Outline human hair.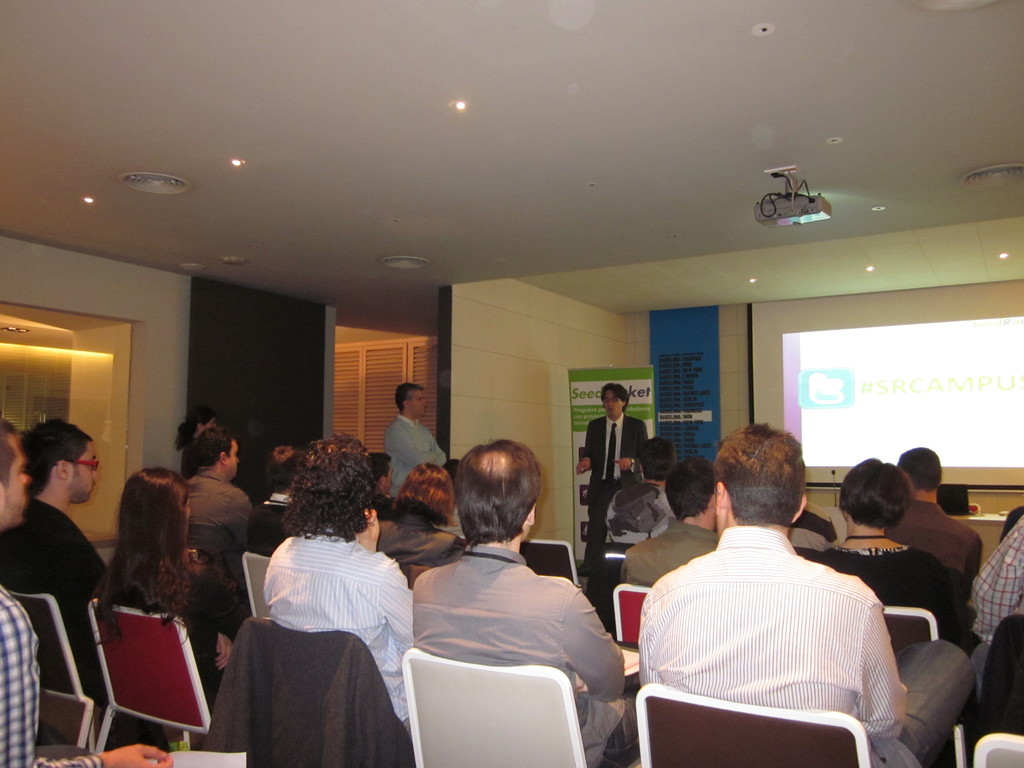
Outline: 599/381/630/410.
